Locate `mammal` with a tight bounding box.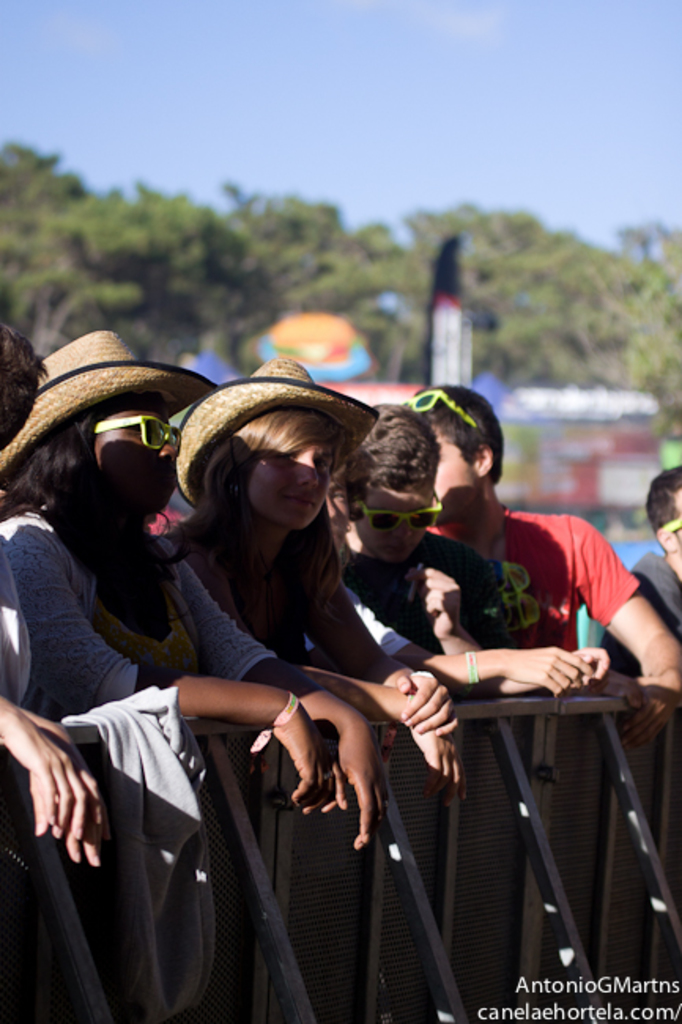
x1=0, y1=321, x2=376, y2=1022.
